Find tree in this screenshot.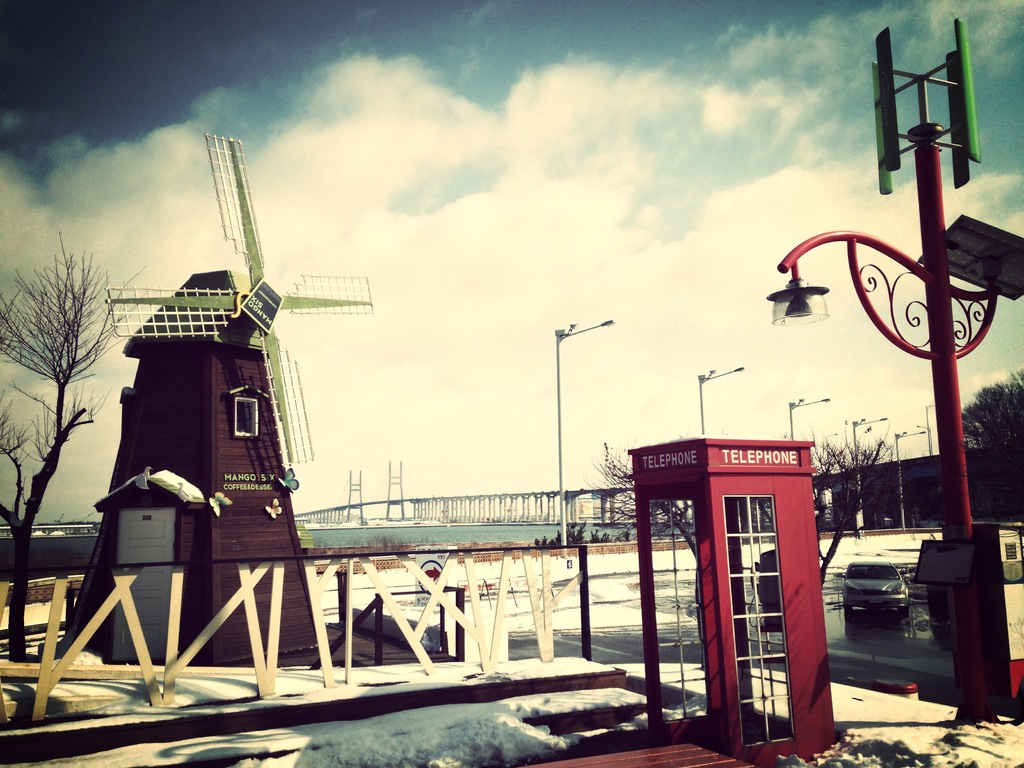
The bounding box for tree is box=[581, 435, 703, 564].
